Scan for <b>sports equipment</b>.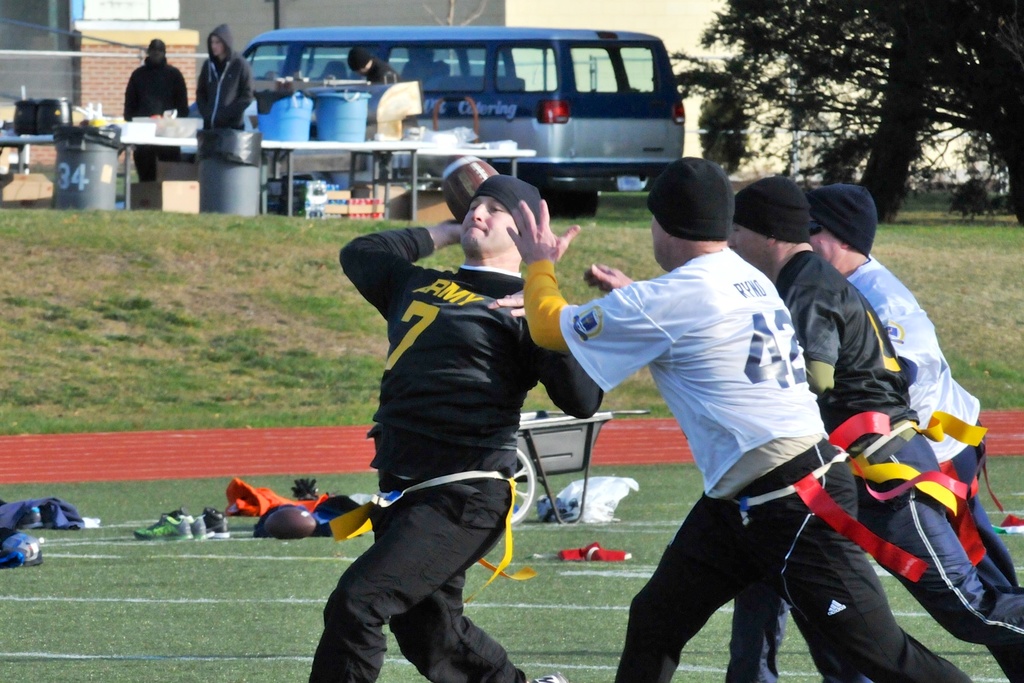
Scan result: <bbox>445, 155, 502, 226</bbox>.
